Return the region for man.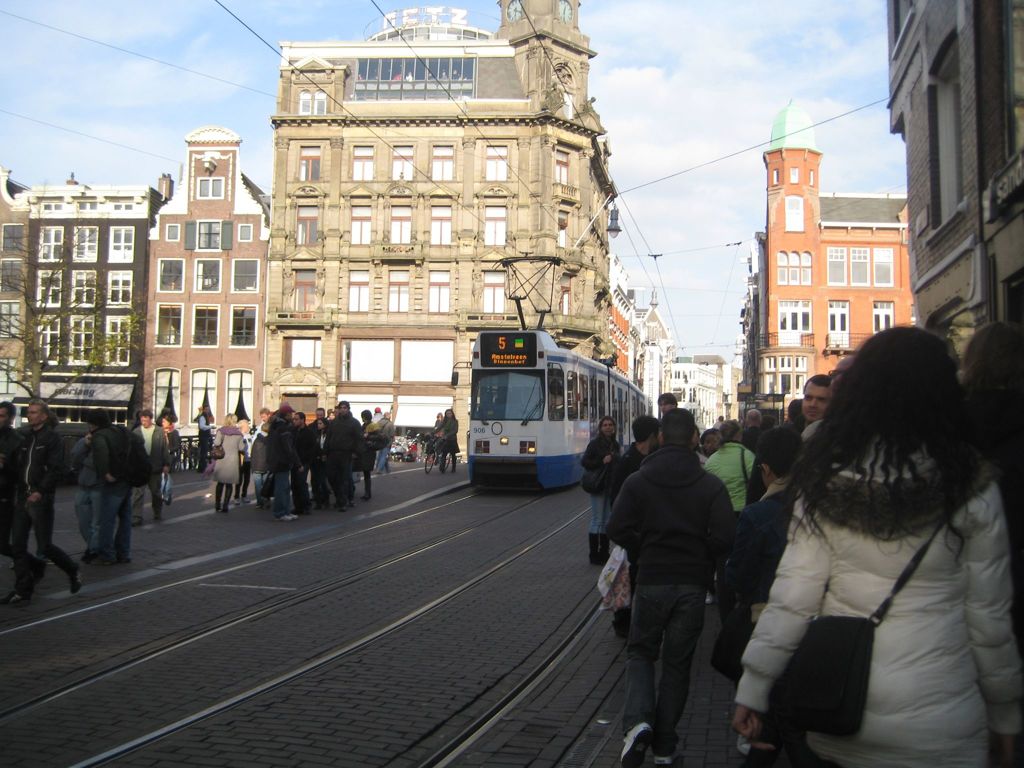
[x1=10, y1=397, x2=87, y2=611].
